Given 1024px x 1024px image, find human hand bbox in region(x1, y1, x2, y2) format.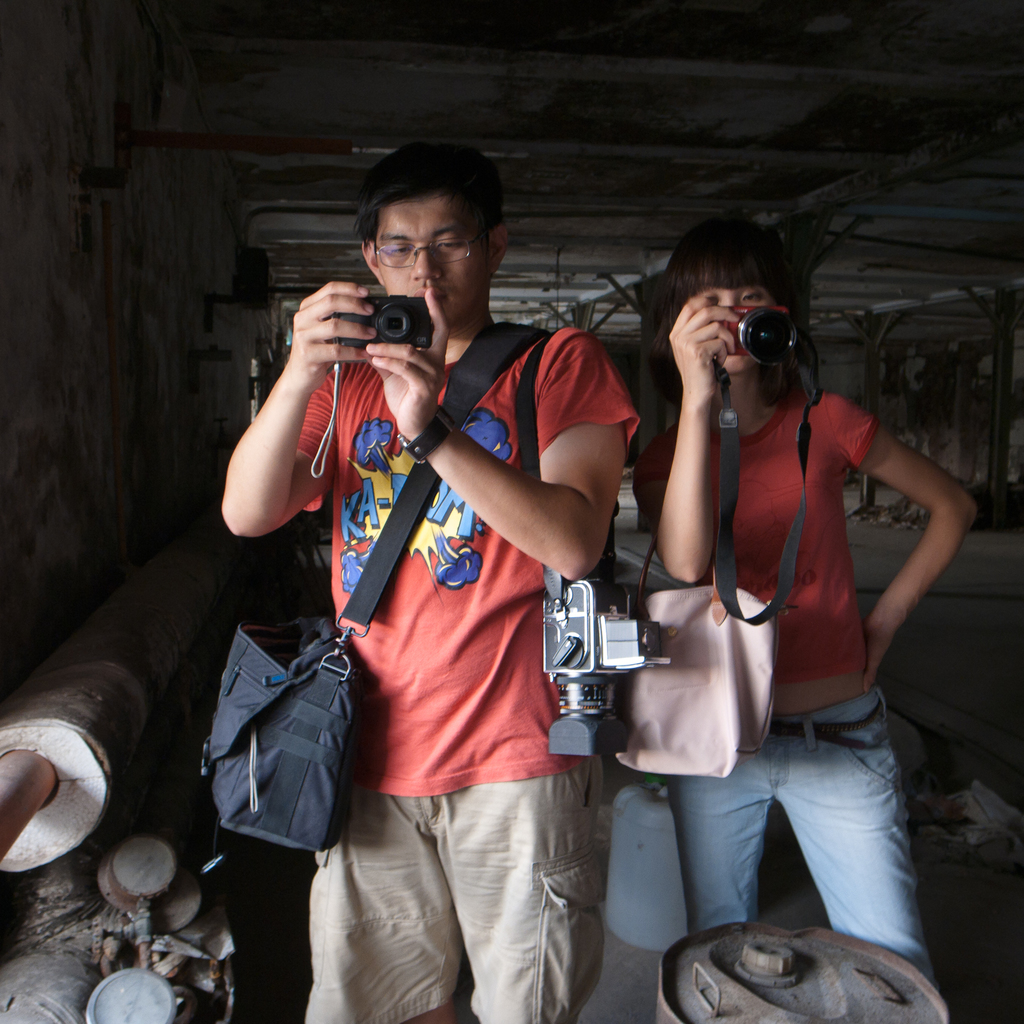
region(861, 620, 891, 698).
